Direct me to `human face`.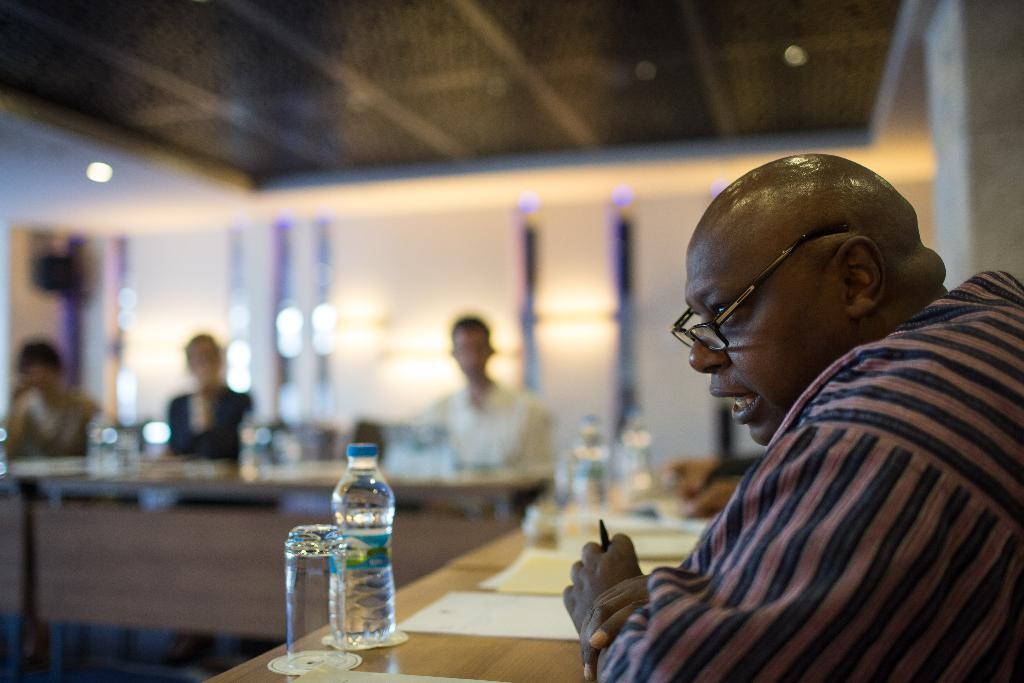
Direction: select_region(451, 328, 485, 379).
